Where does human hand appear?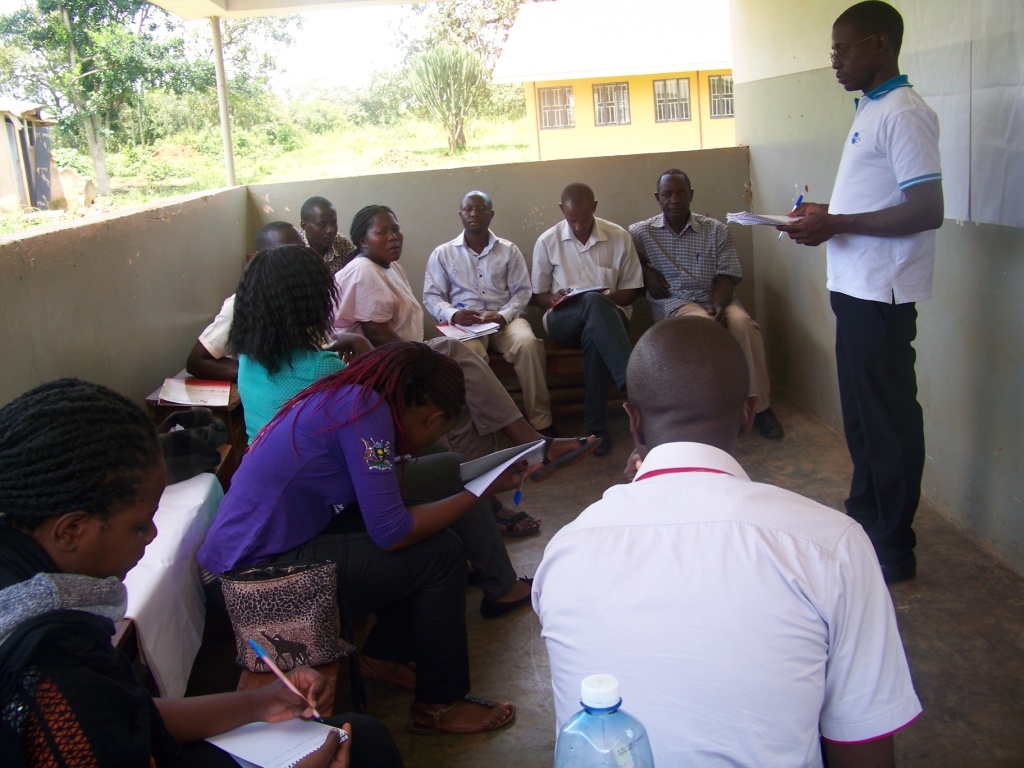
Appears at rect(318, 331, 359, 356).
